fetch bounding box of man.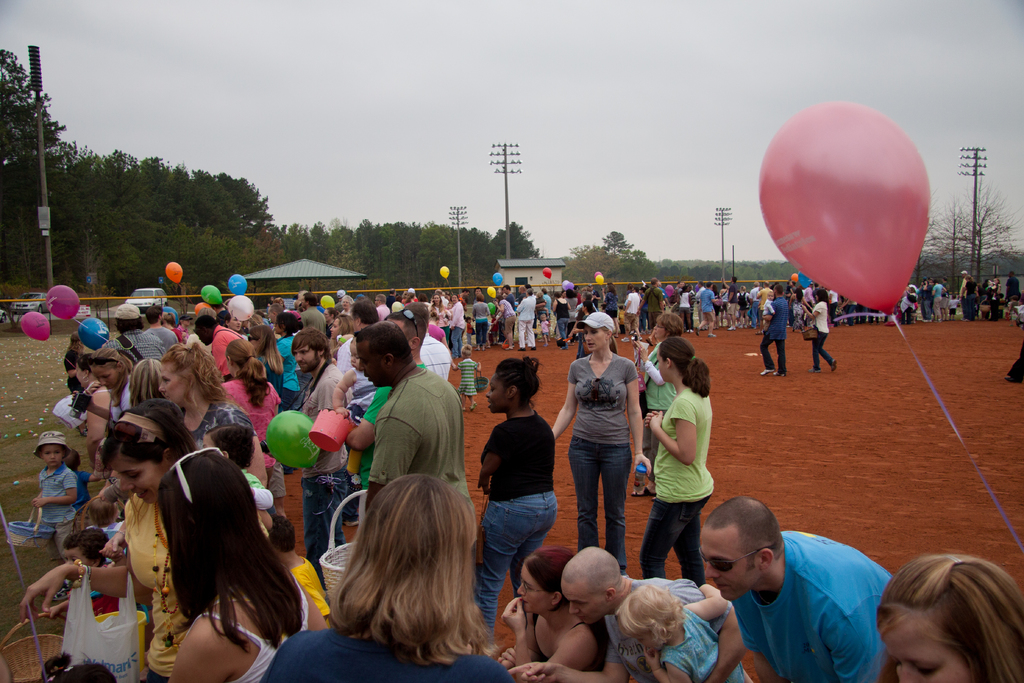
Bbox: l=332, t=350, r=468, b=511.
